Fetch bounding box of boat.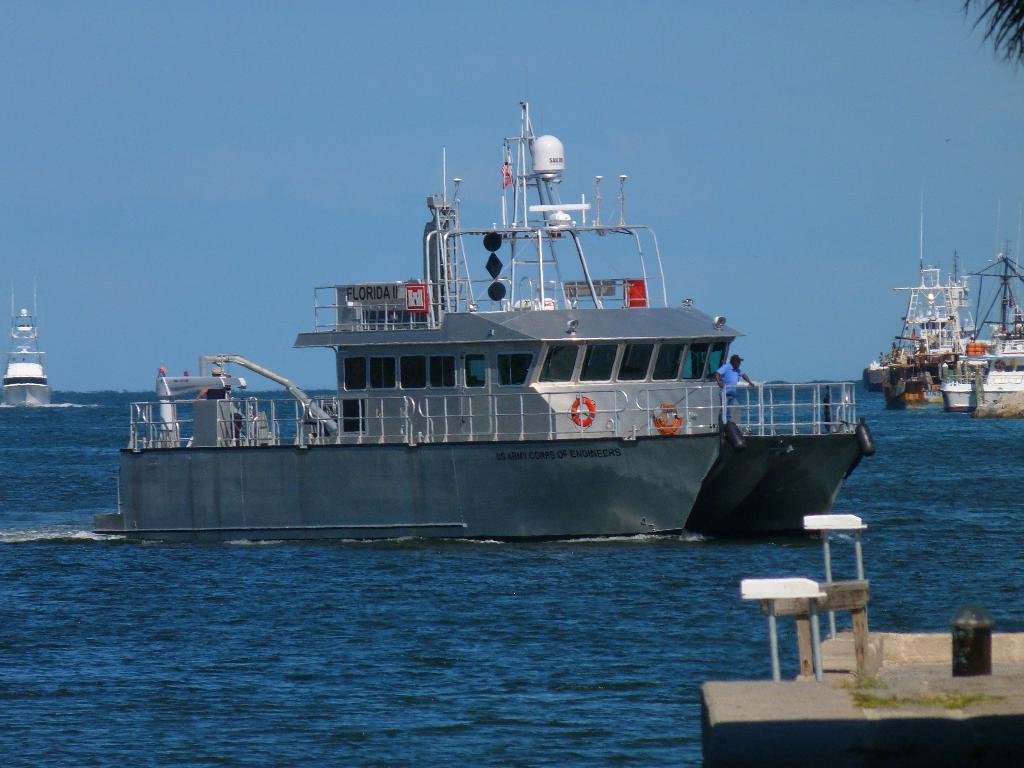
Bbox: 0:276:52:409.
